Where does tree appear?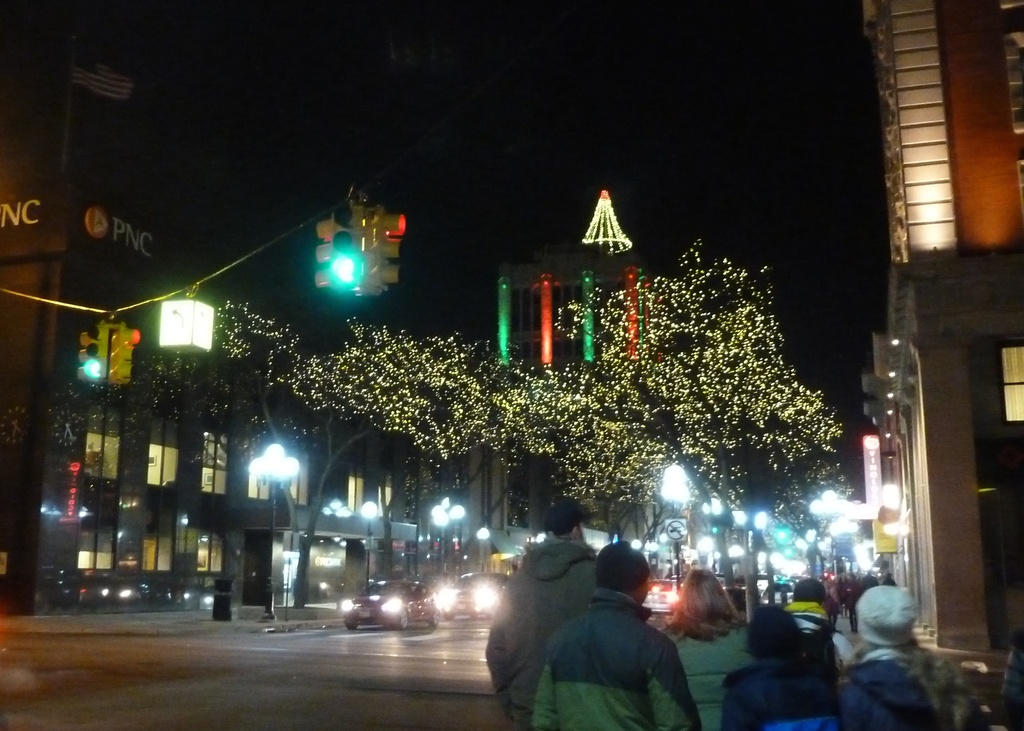
Appears at BBox(555, 239, 849, 593).
